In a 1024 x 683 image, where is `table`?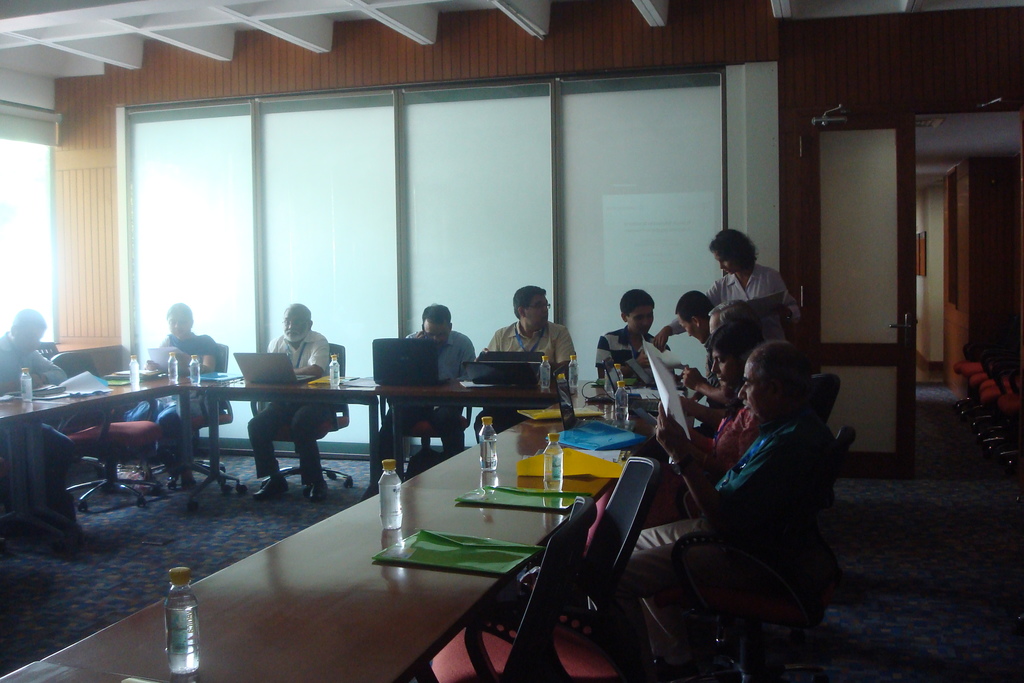
[x1=0, y1=365, x2=696, y2=682].
